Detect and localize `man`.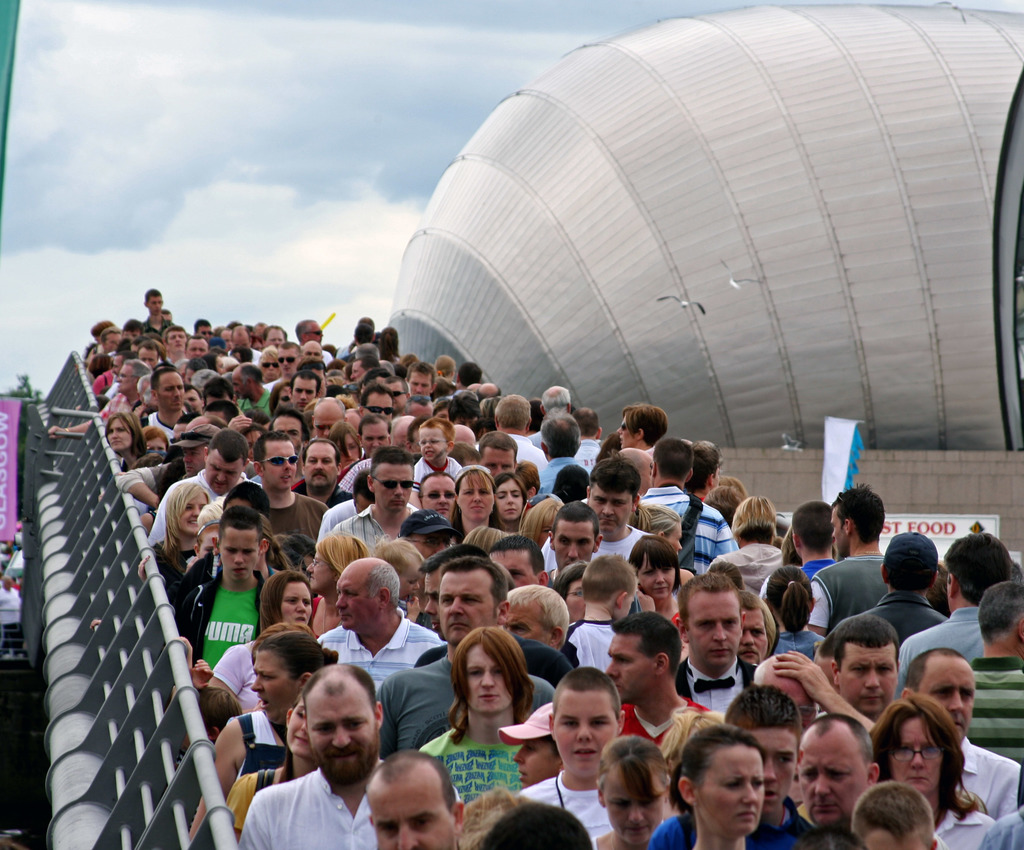
Localized at pyautogui.locateOnScreen(323, 449, 427, 556).
